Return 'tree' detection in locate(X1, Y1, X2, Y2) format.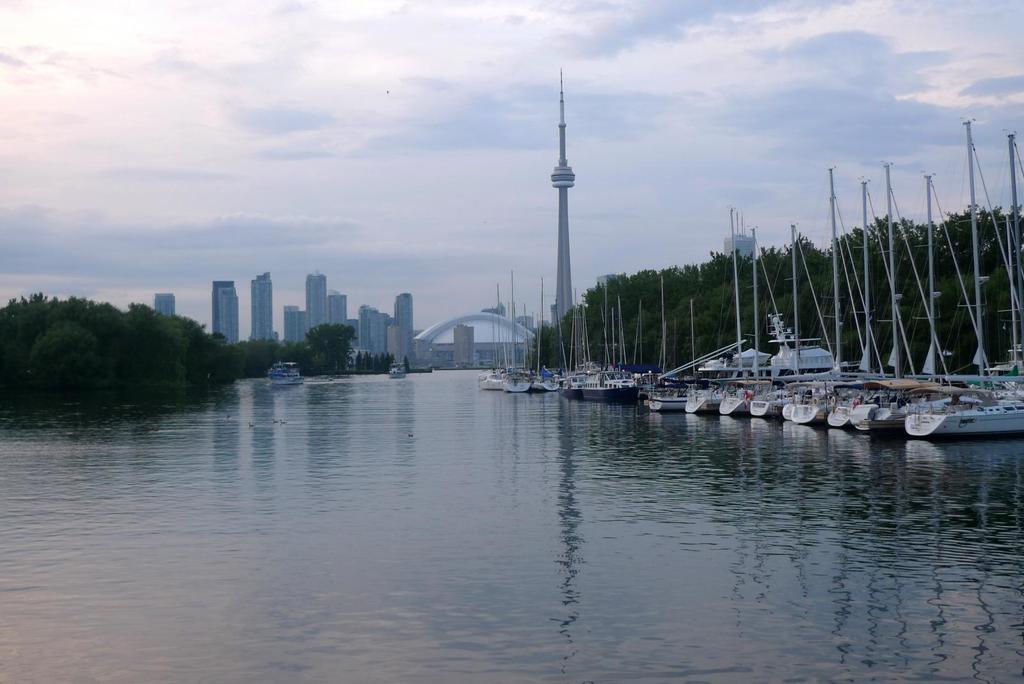
locate(0, 284, 218, 386).
